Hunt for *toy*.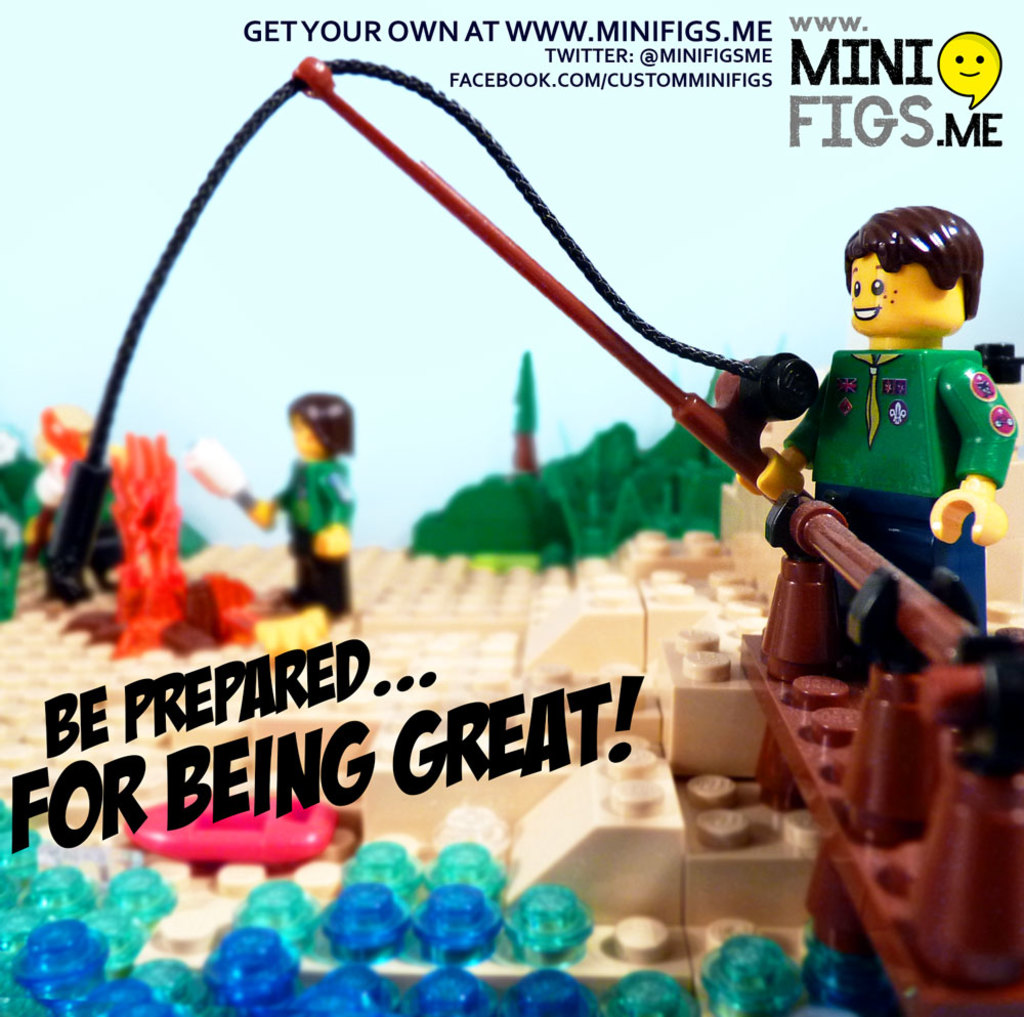
Hunted down at x1=113, y1=438, x2=188, y2=648.
